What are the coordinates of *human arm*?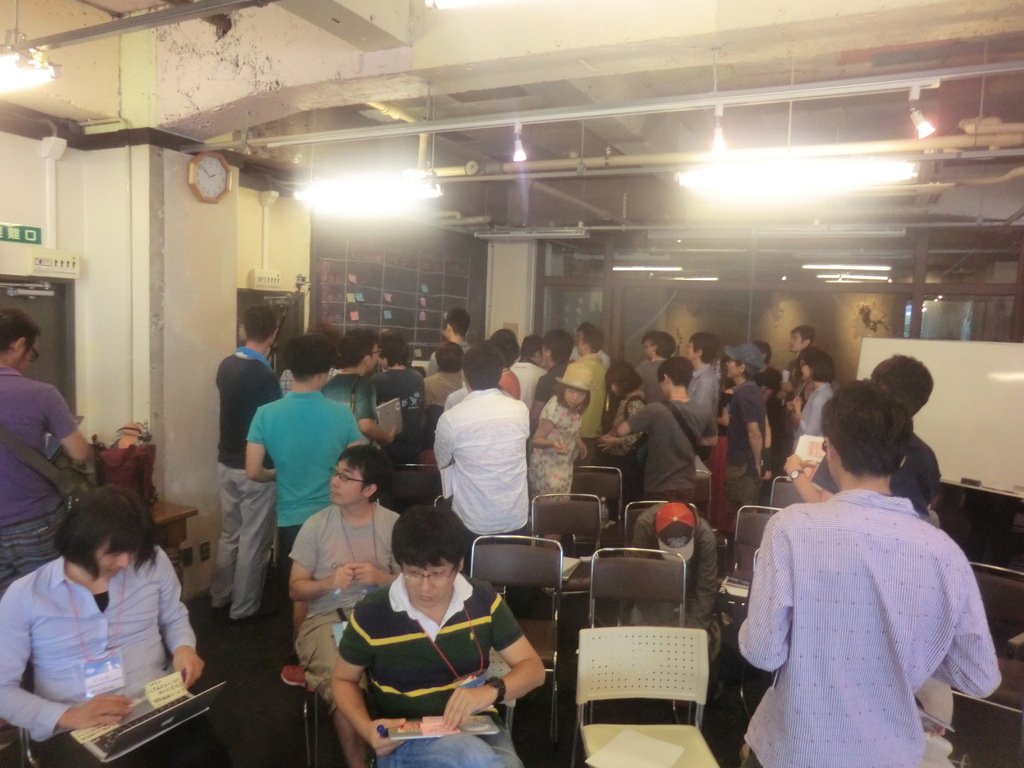
l=243, t=406, r=276, b=480.
